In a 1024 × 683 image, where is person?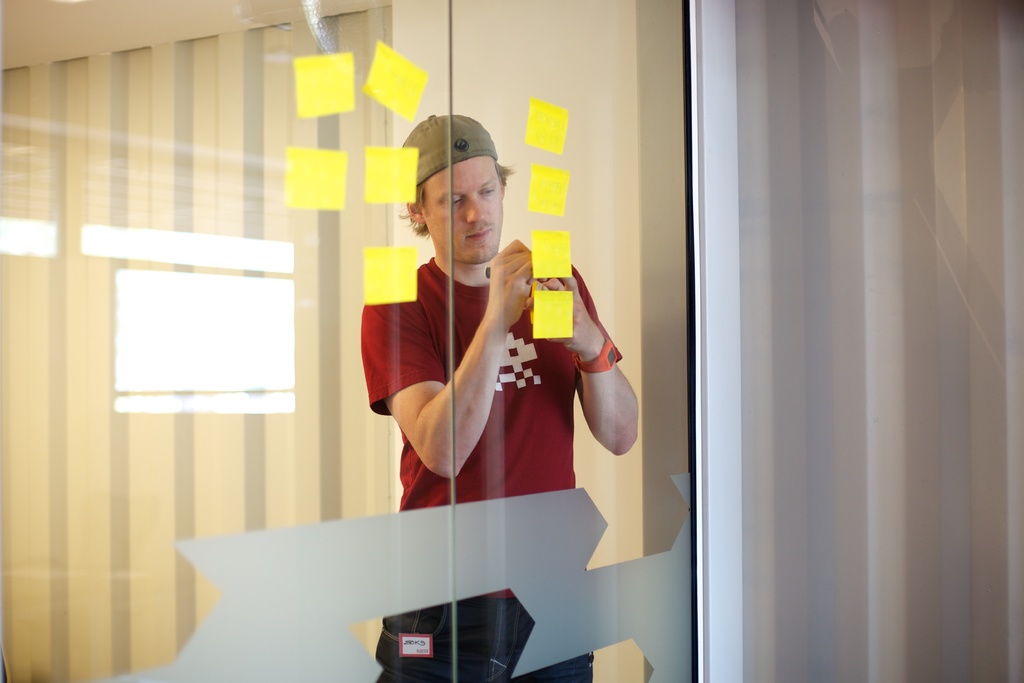
343 120 641 682.
